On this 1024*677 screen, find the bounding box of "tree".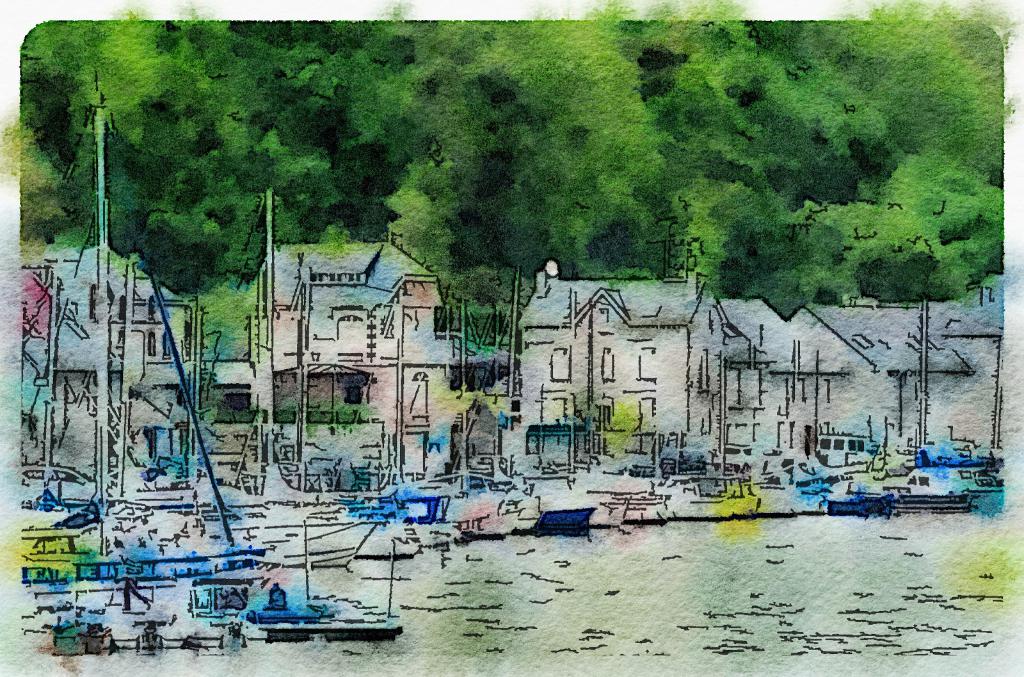
Bounding box: 818/7/1011/173.
